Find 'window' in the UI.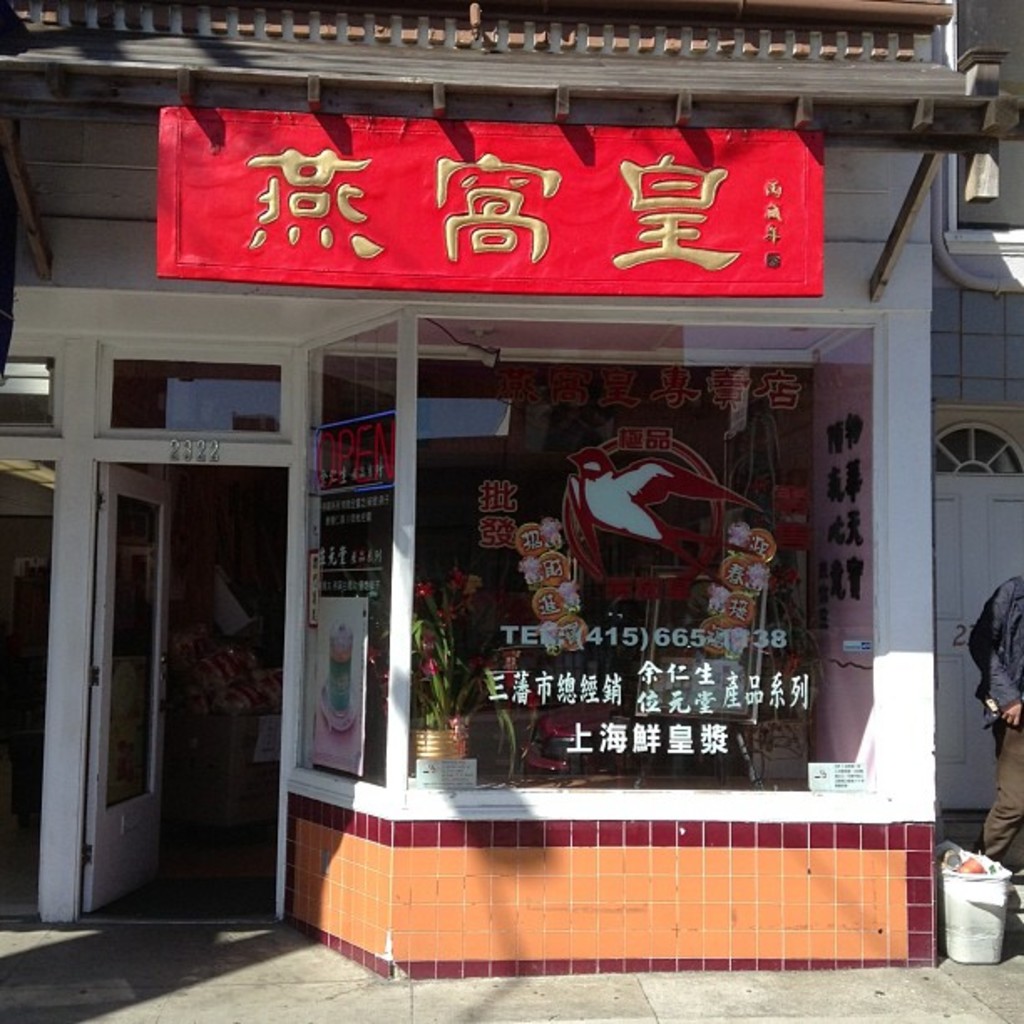
UI element at {"left": 308, "top": 269, "right": 870, "bottom": 843}.
